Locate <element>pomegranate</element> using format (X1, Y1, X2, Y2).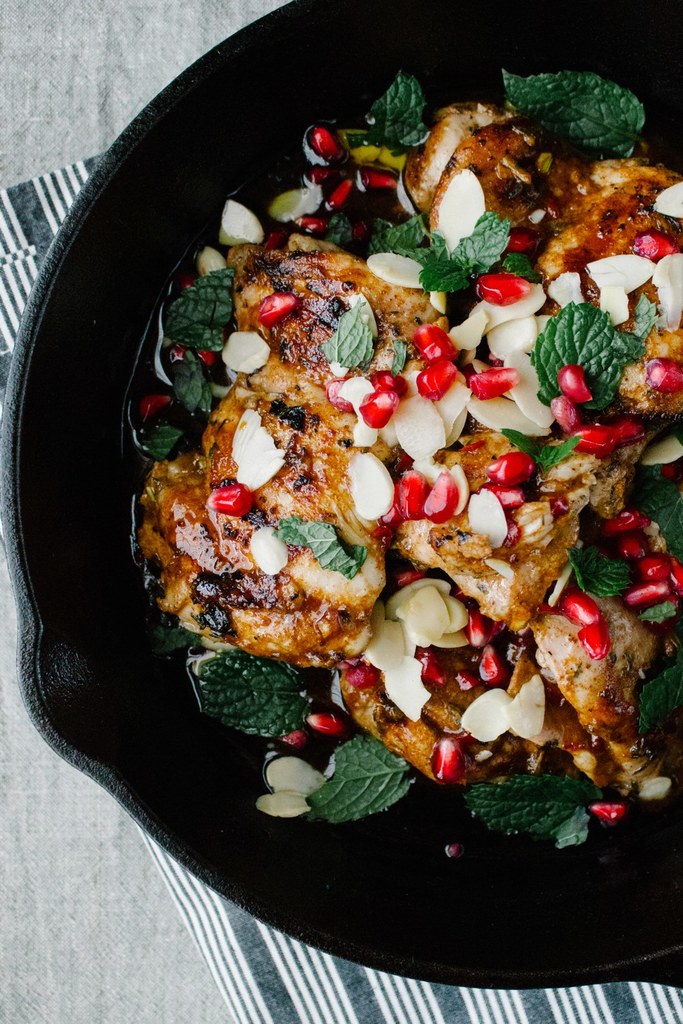
(425, 469, 461, 515).
